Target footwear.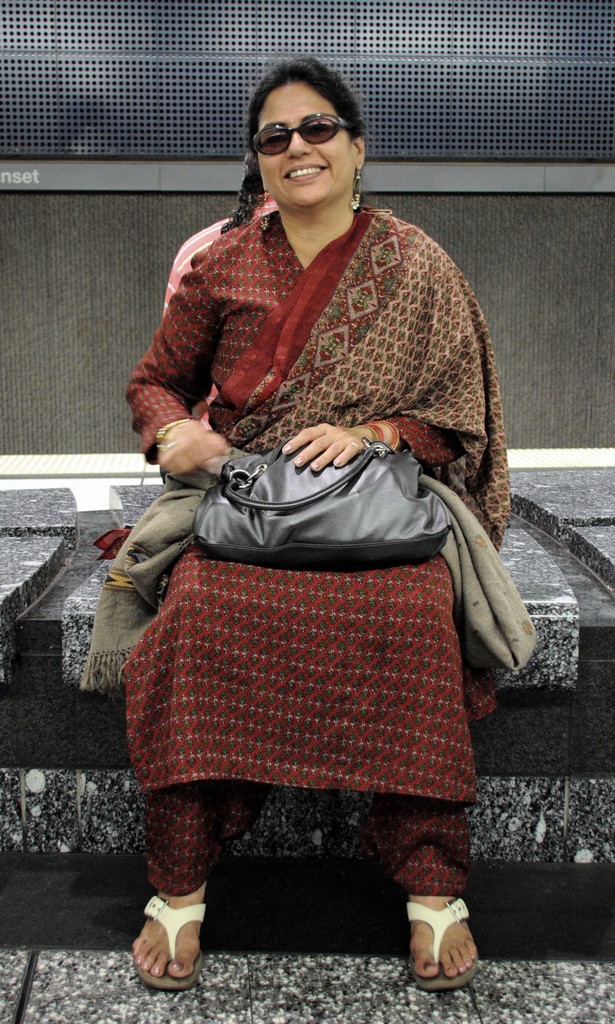
Target region: [126,897,208,986].
